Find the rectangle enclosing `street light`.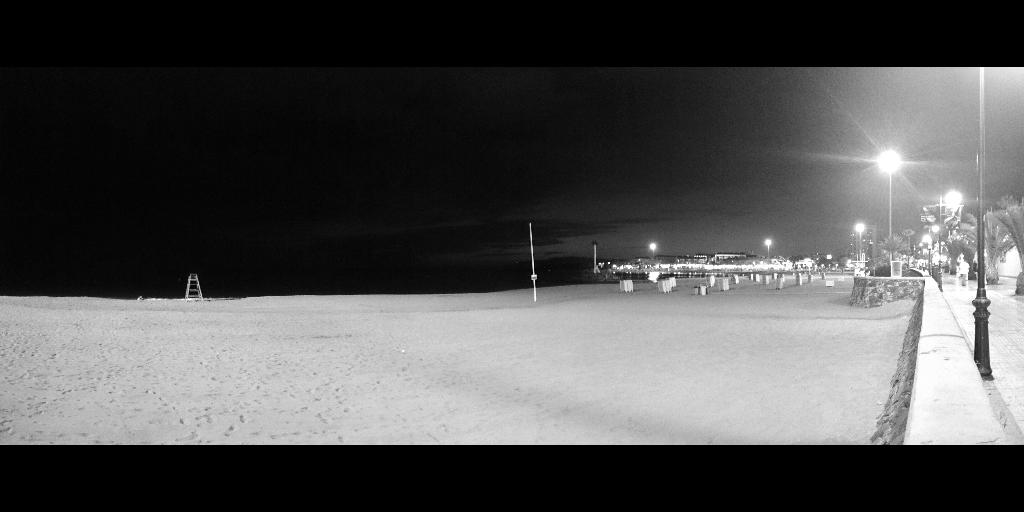
bbox(646, 240, 658, 260).
